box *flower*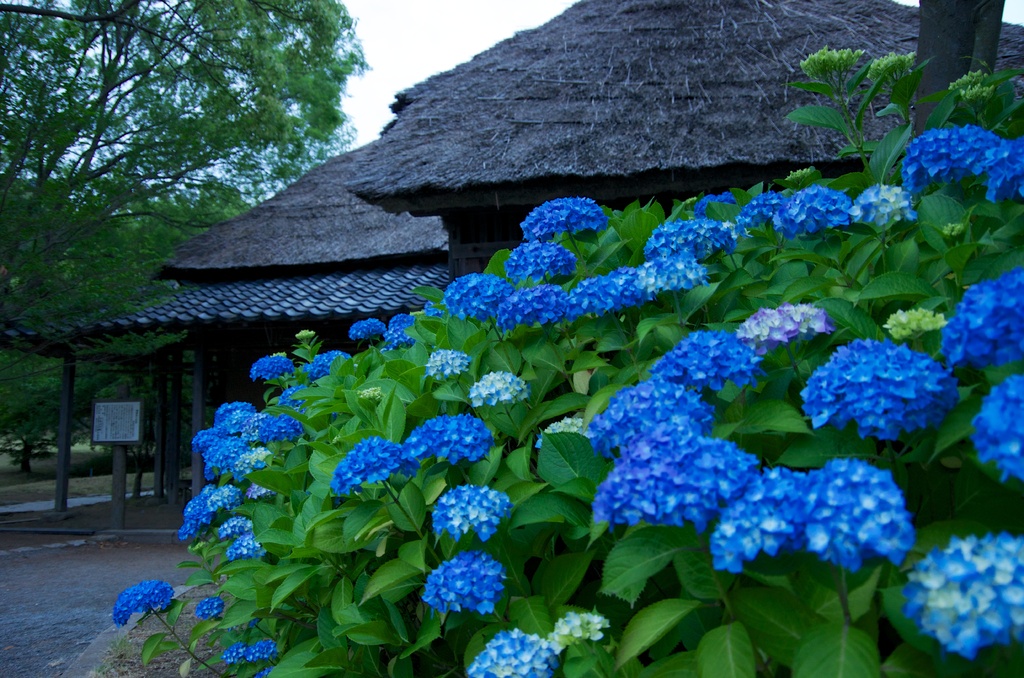
x1=398 y1=412 x2=496 y2=466
